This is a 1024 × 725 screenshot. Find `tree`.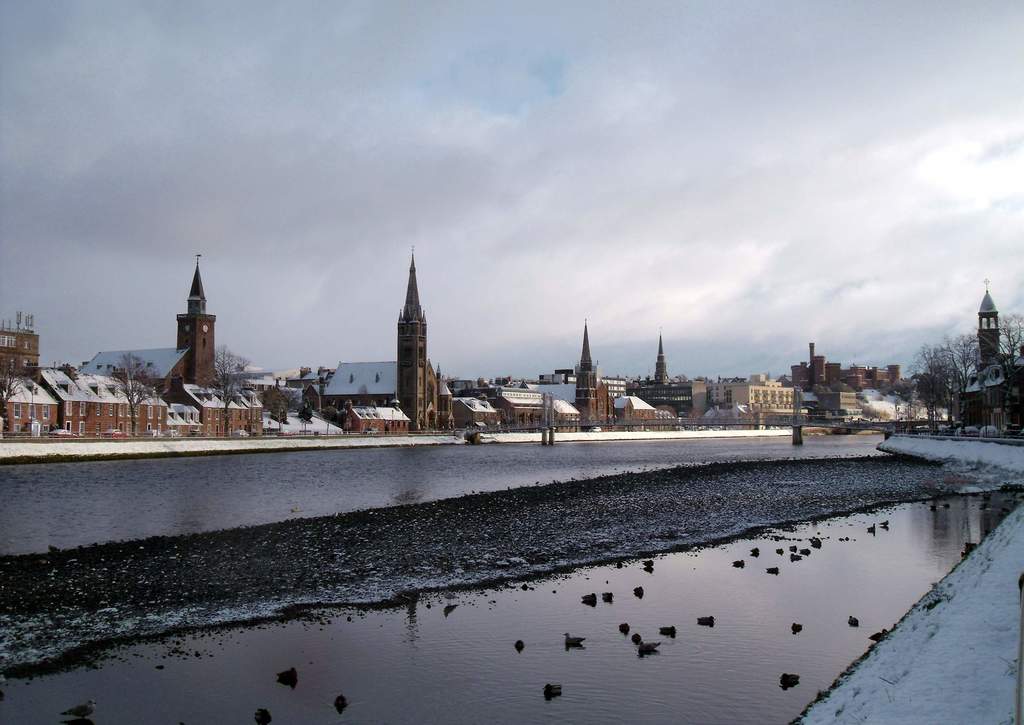
Bounding box: x1=320, y1=404, x2=341, y2=442.
